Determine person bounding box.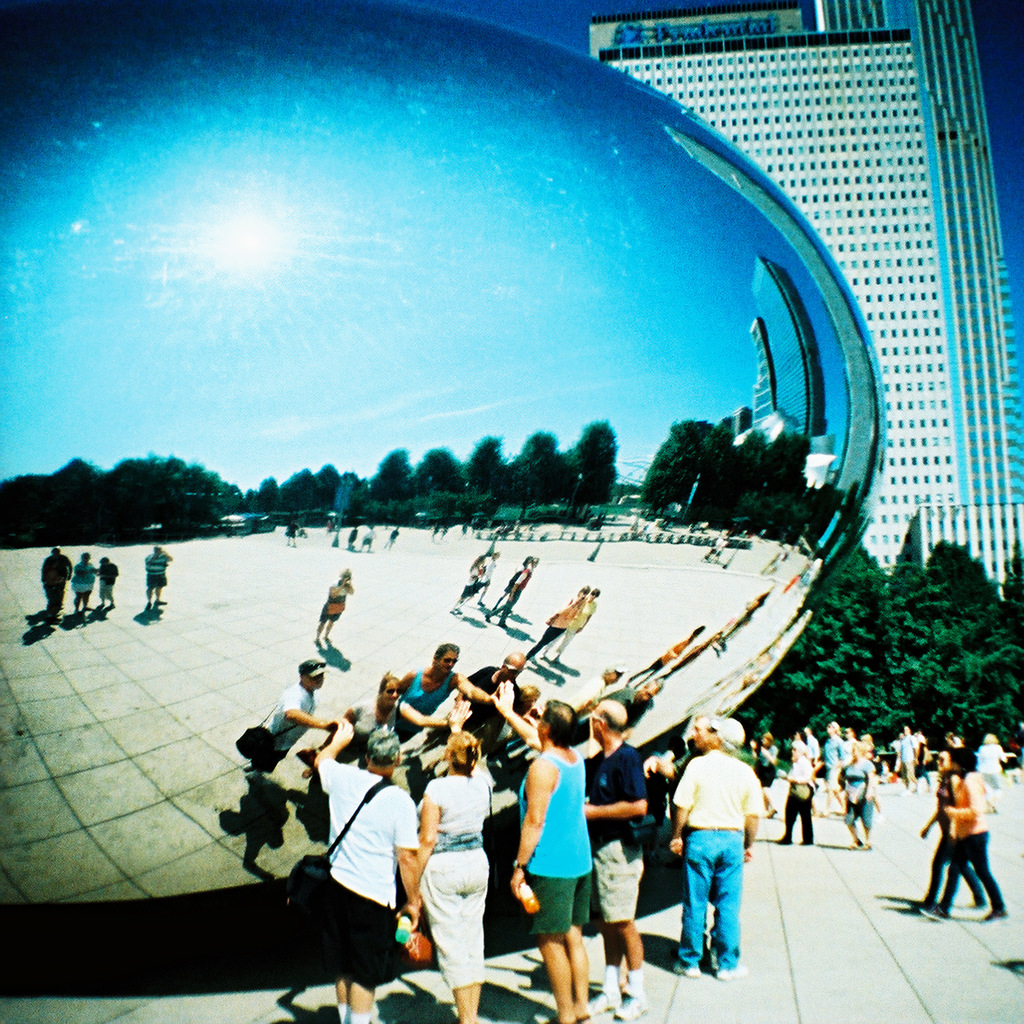
Determined: <region>664, 703, 773, 998</region>.
